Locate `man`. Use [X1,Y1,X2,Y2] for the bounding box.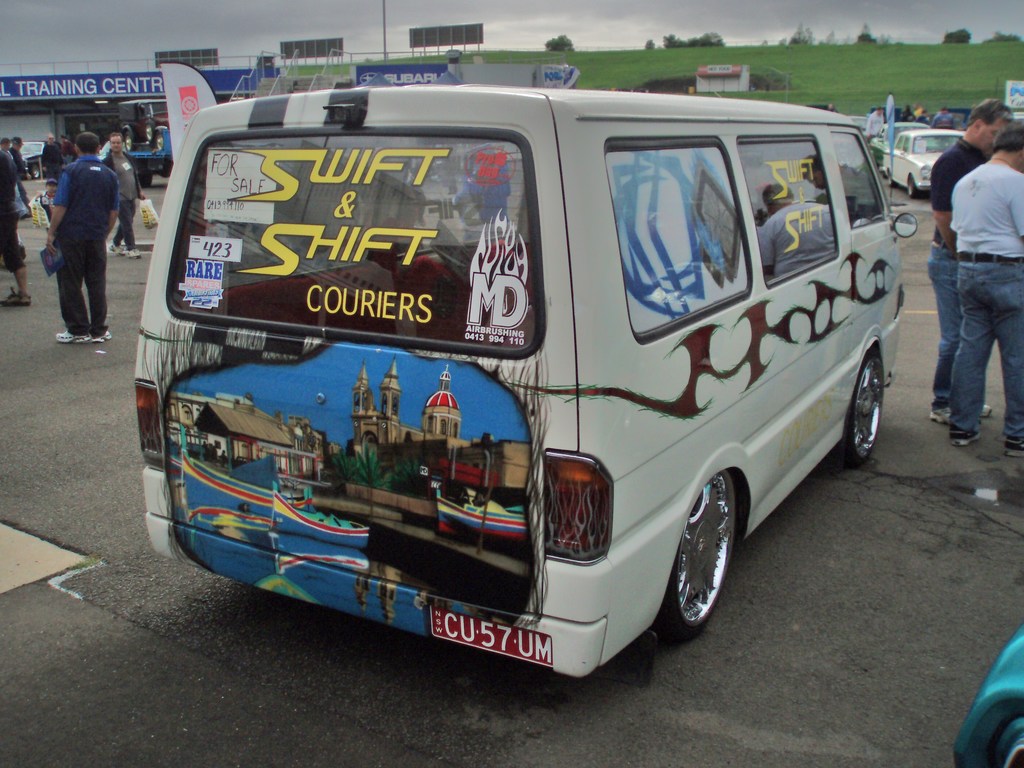
[0,154,31,307].
